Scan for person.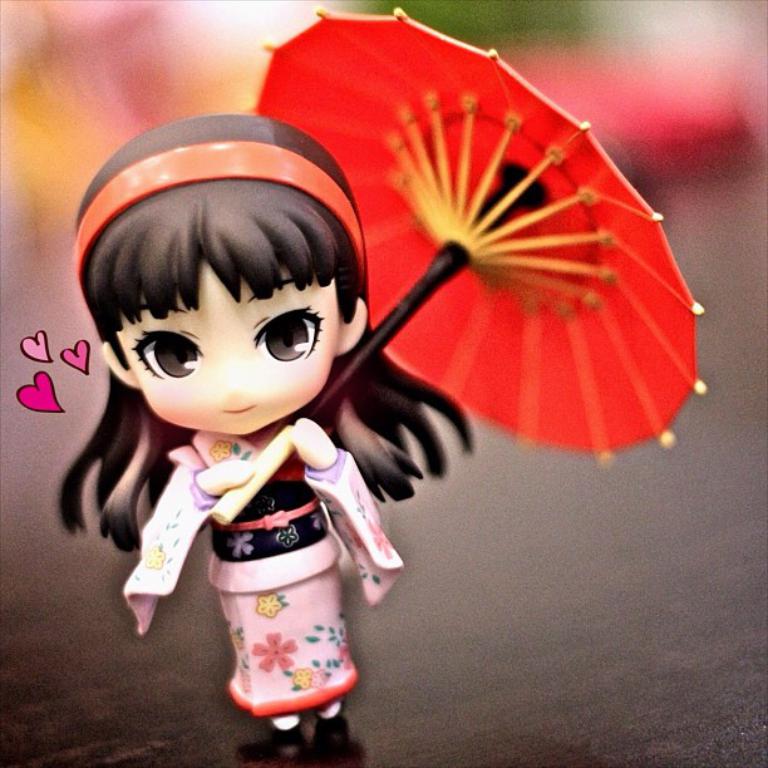
Scan result: 51/110/474/767.
